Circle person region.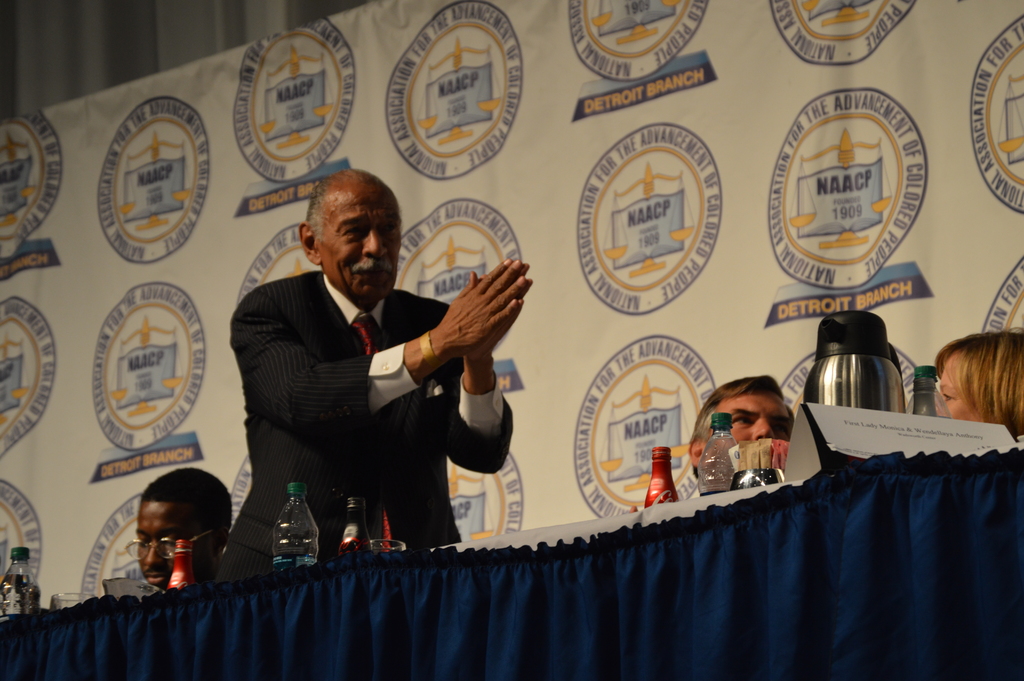
Region: box=[233, 167, 534, 575].
